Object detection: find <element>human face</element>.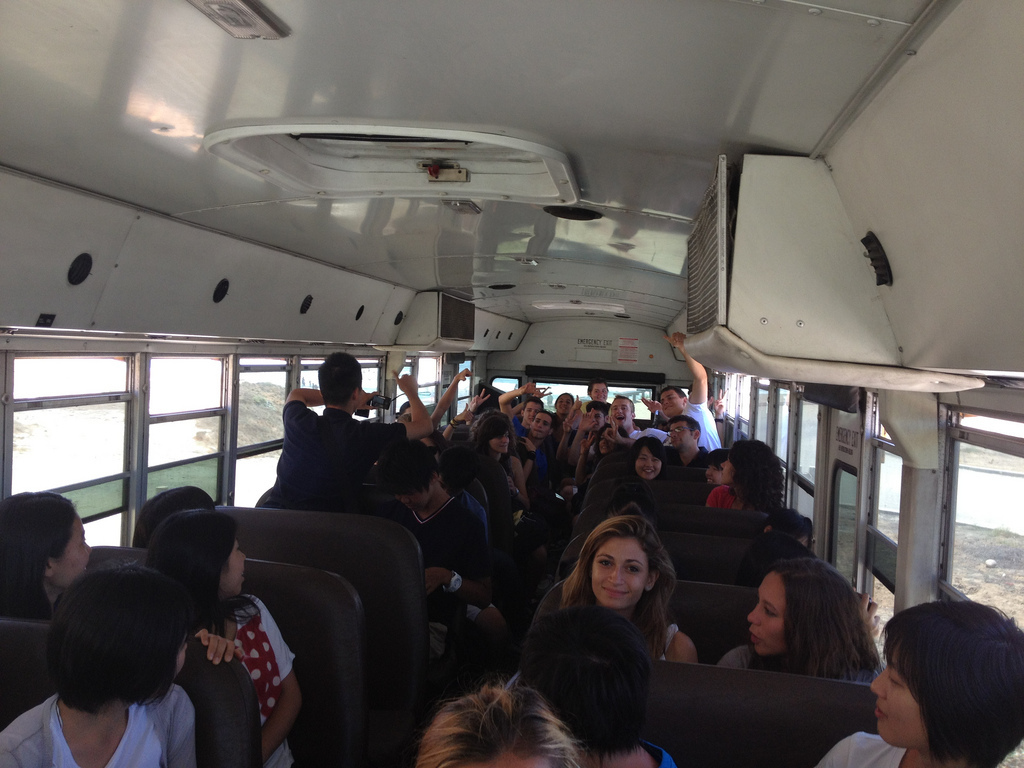
l=61, t=513, r=97, b=587.
